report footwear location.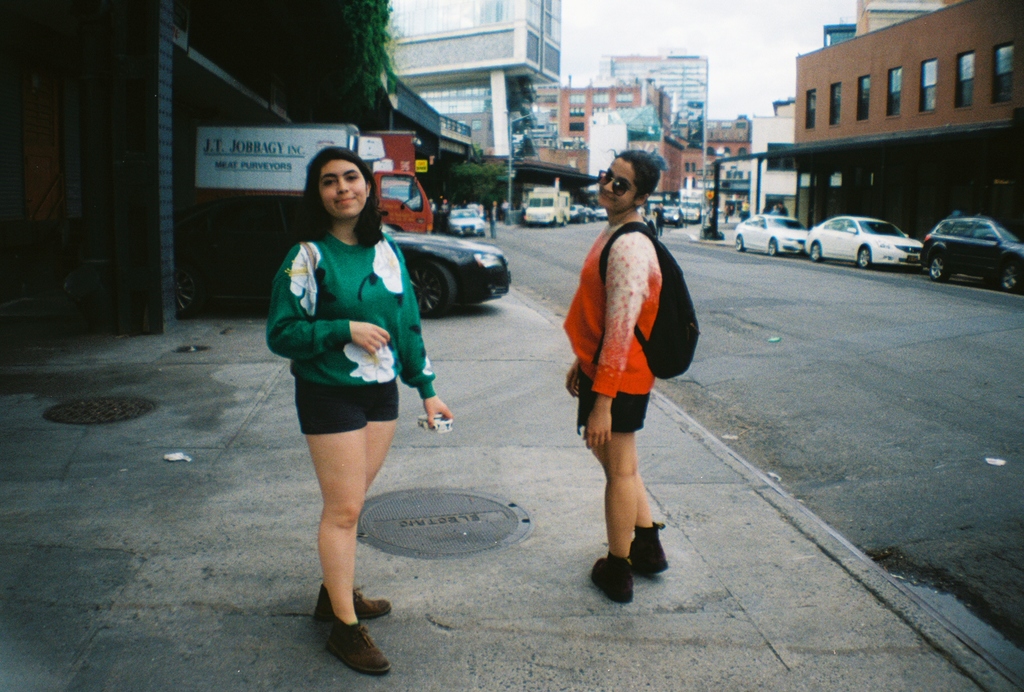
Report: (left=626, top=525, right=675, bottom=577).
